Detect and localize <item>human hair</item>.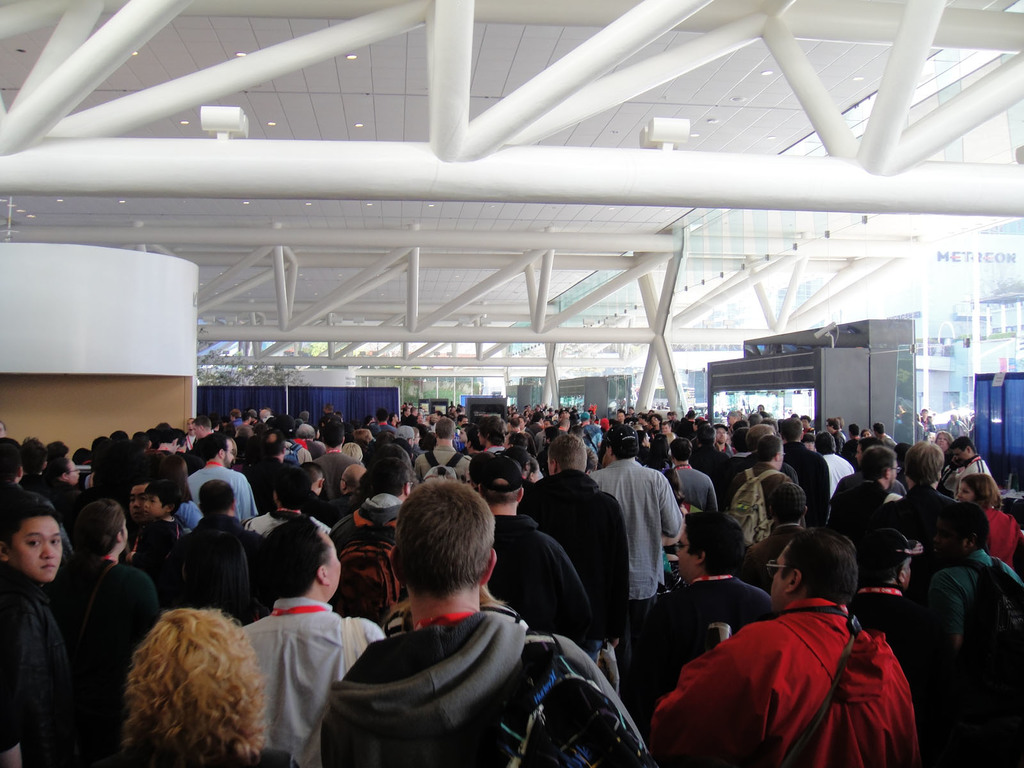
Localized at {"x1": 864, "y1": 545, "x2": 910, "y2": 585}.
